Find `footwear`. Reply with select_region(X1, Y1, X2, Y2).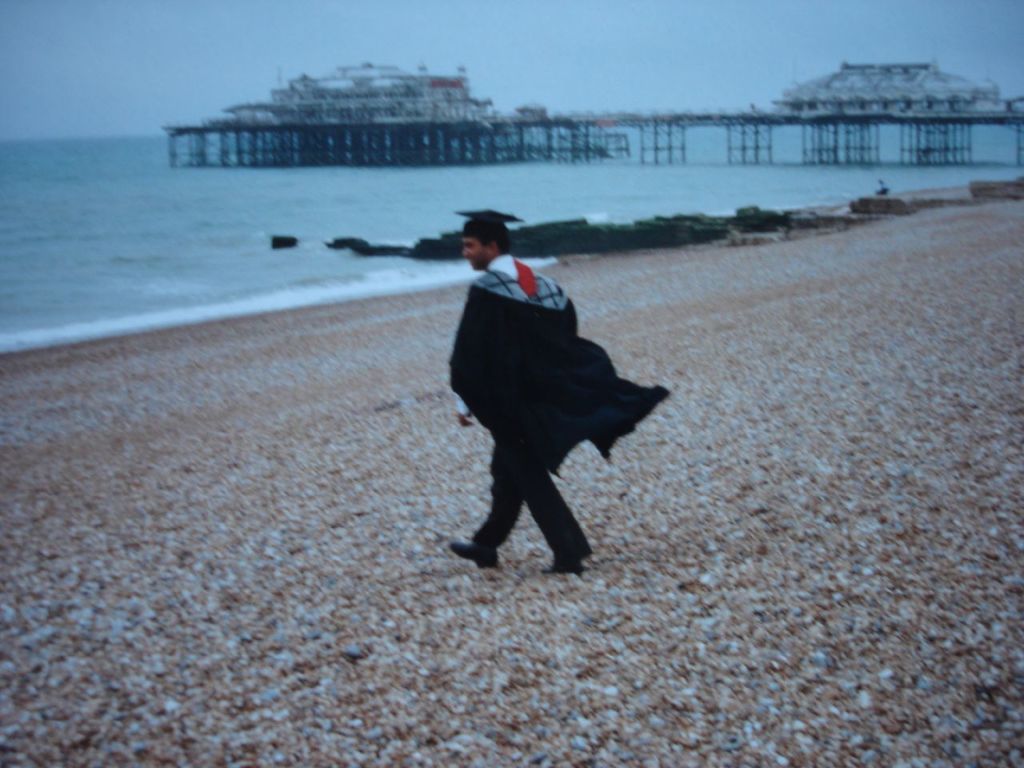
select_region(450, 542, 494, 566).
